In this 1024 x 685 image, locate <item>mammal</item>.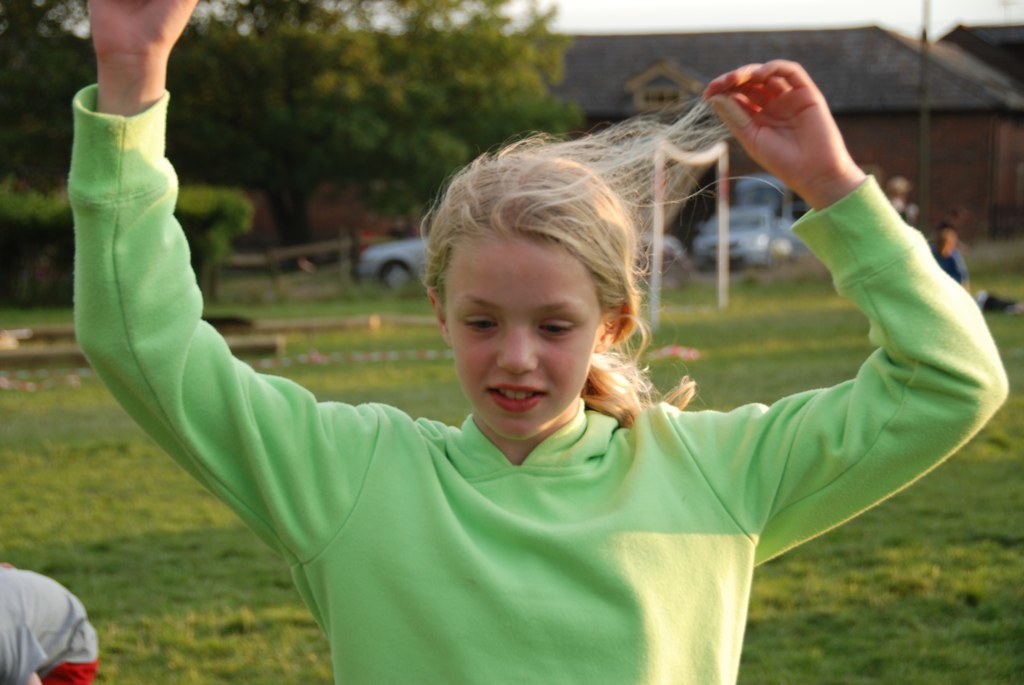
Bounding box: [0,558,93,674].
